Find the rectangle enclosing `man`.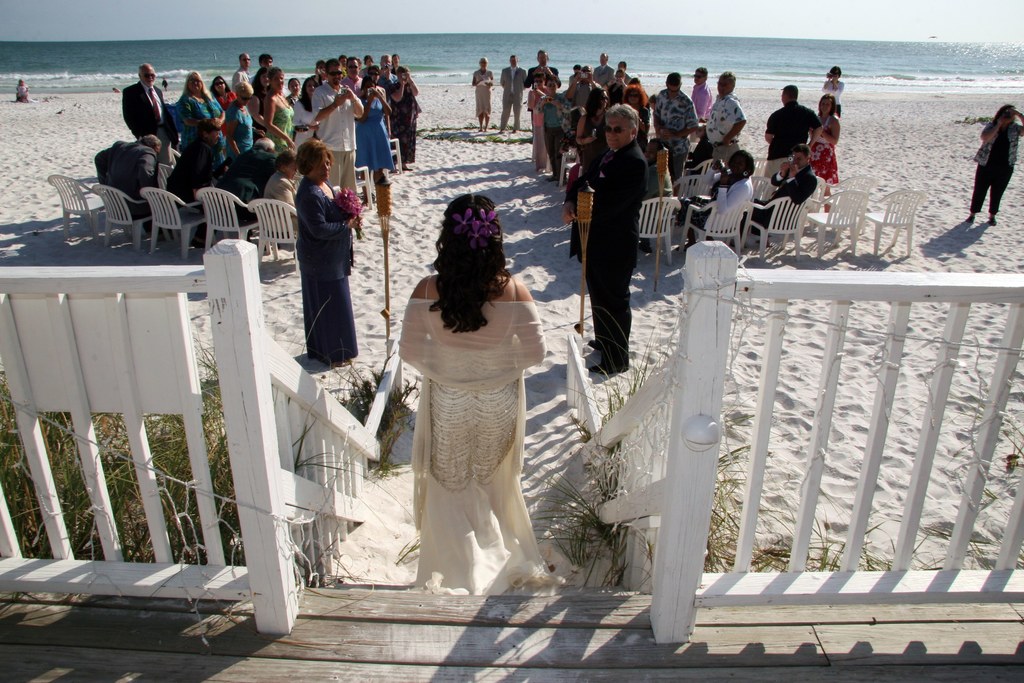
l=698, t=69, r=748, b=174.
